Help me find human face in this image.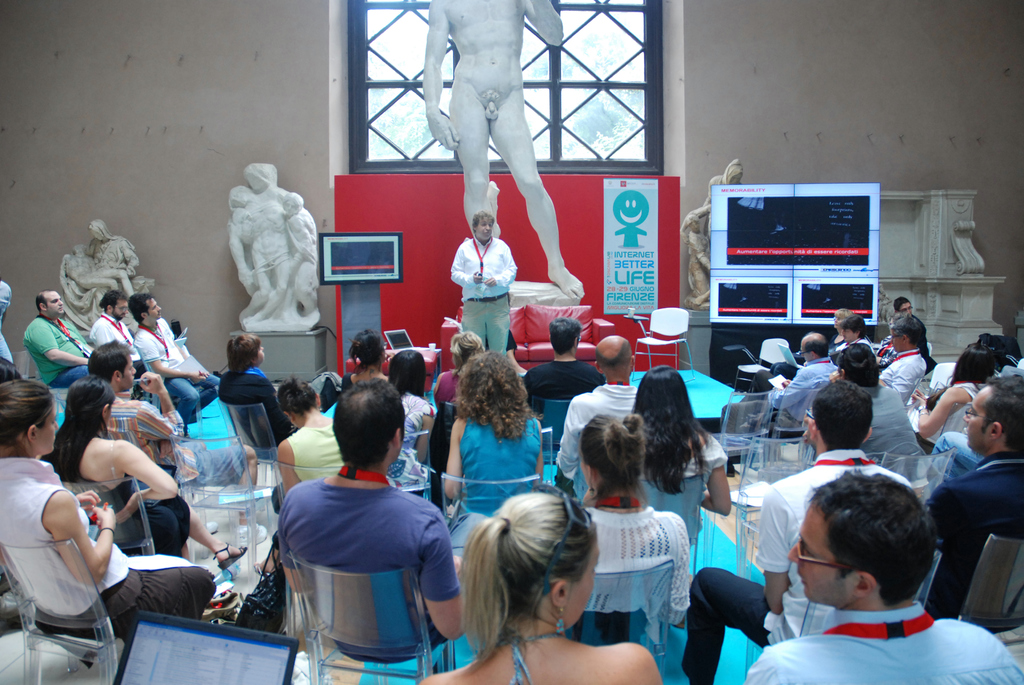
Found it: bbox(39, 404, 55, 457).
